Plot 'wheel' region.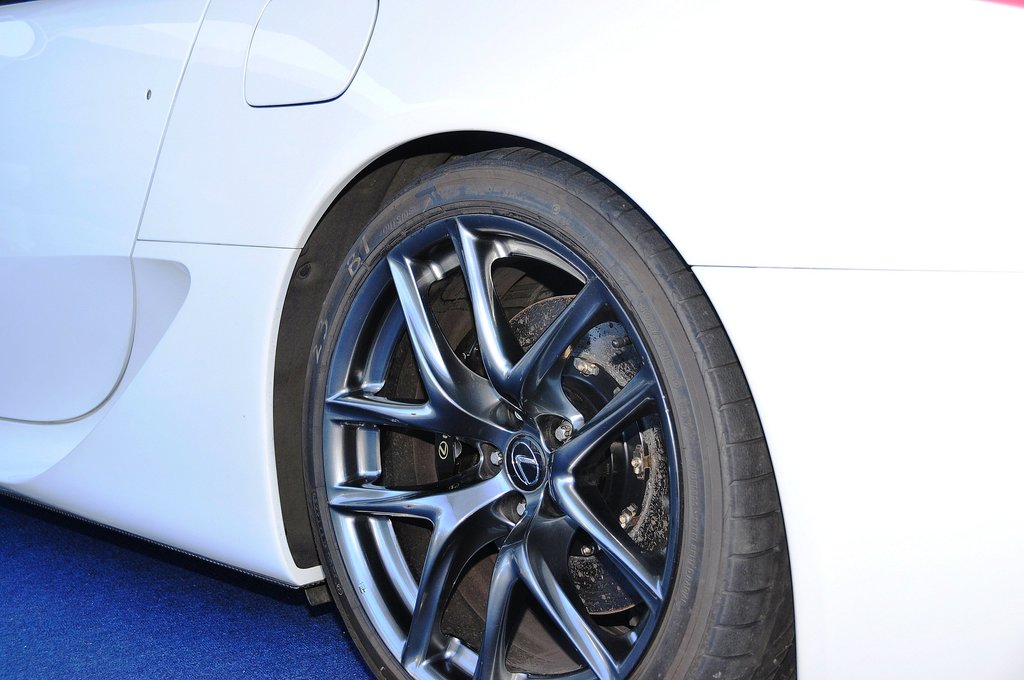
Plotted at box=[301, 141, 796, 679].
